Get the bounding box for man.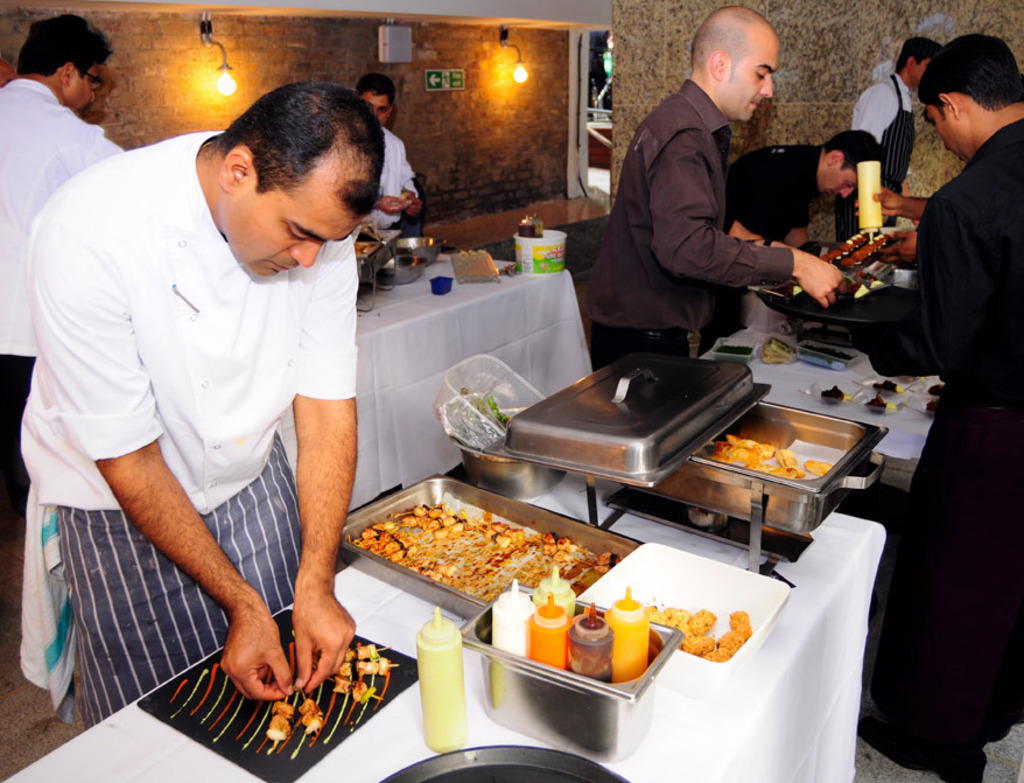
bbox=(571, 5, 837, 375).
